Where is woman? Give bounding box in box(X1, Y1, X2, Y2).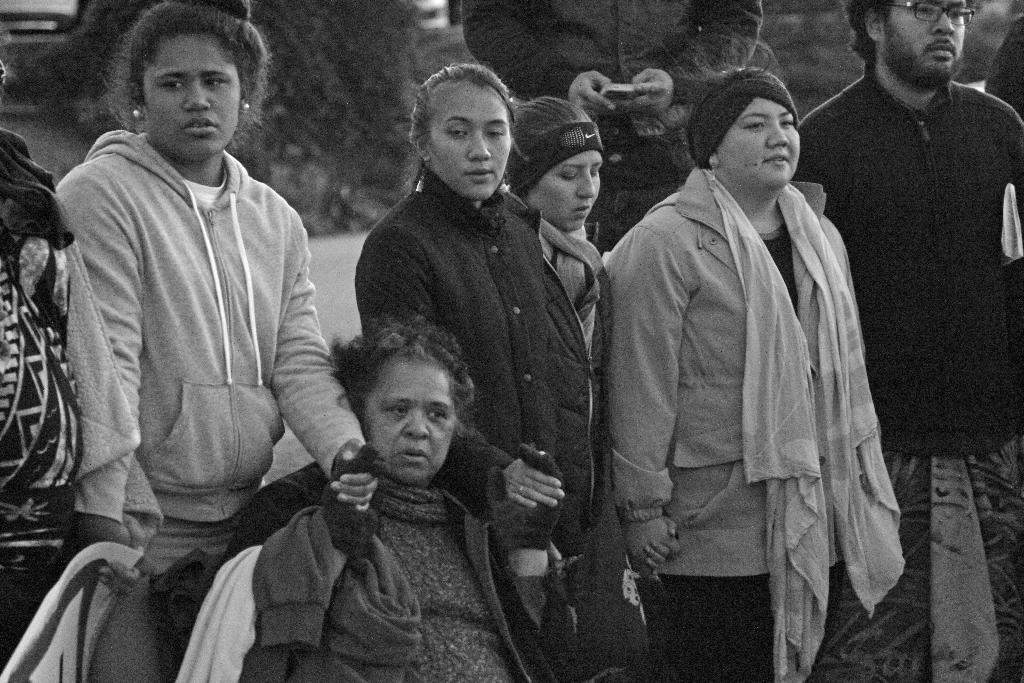
box(41, 2, 372, 682).
